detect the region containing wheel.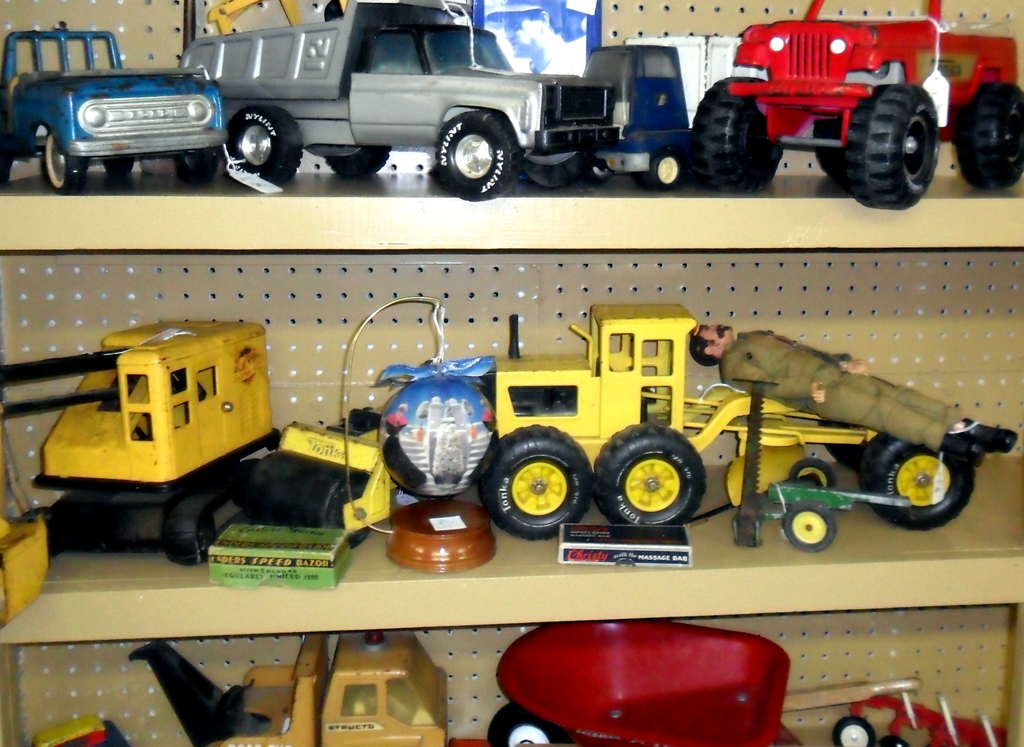
box=[45, 132, 85, 196].
